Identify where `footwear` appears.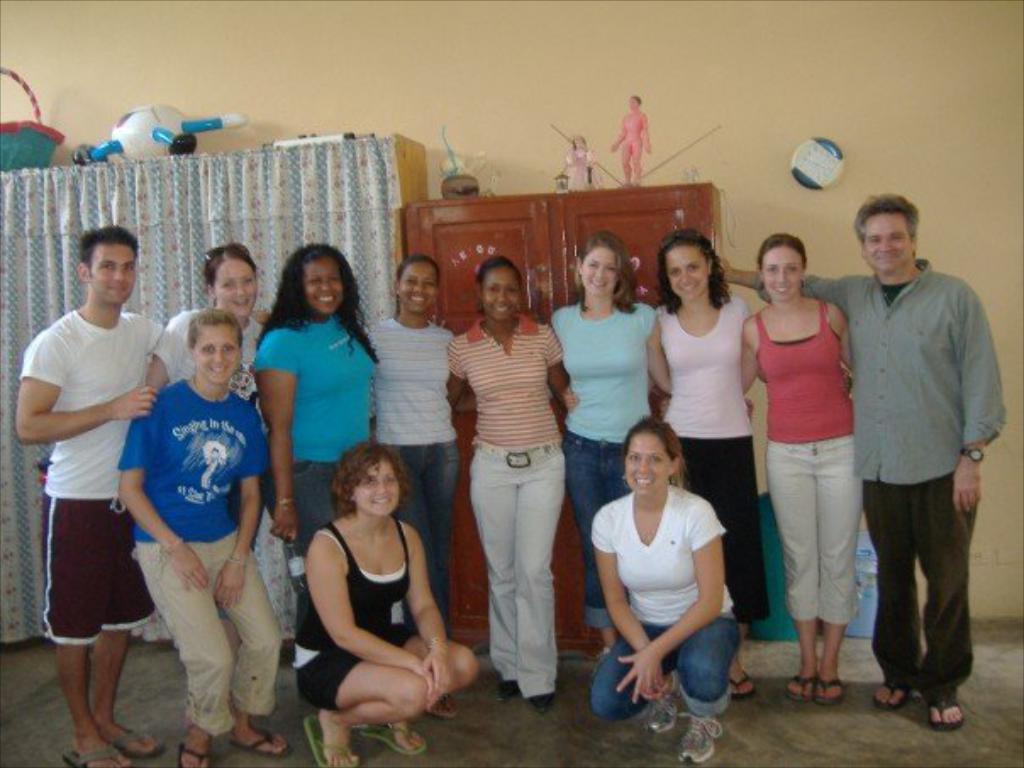
Appears at 675 710 722 766.
